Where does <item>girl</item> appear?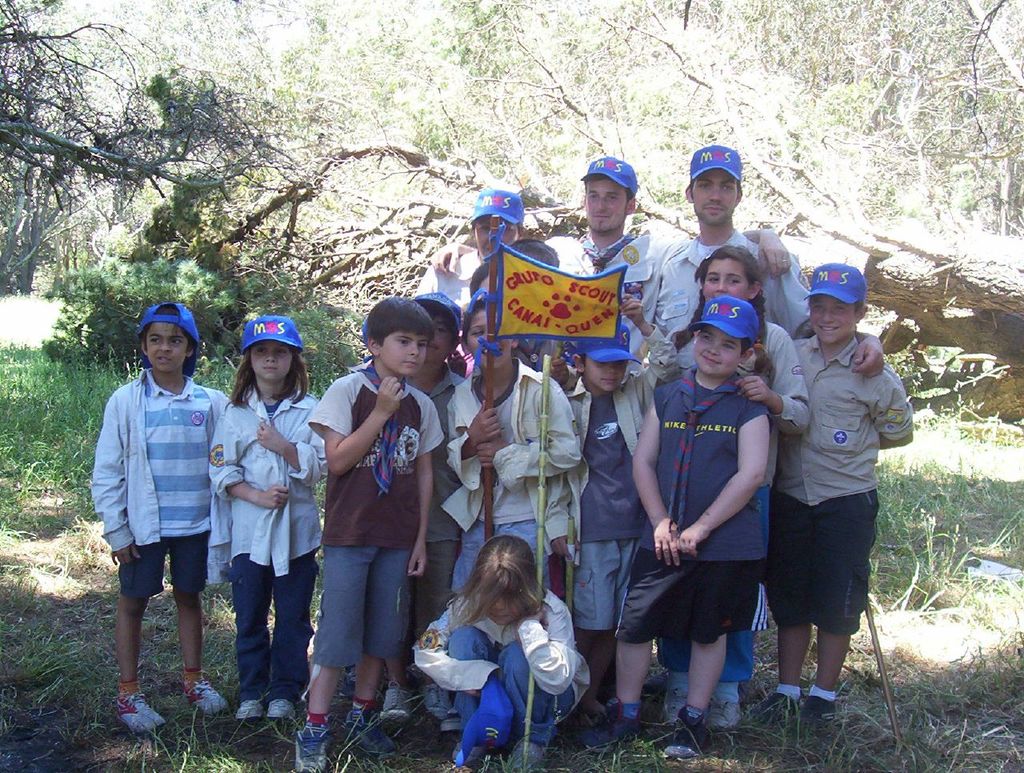
Appears at 408,533,596,772.
